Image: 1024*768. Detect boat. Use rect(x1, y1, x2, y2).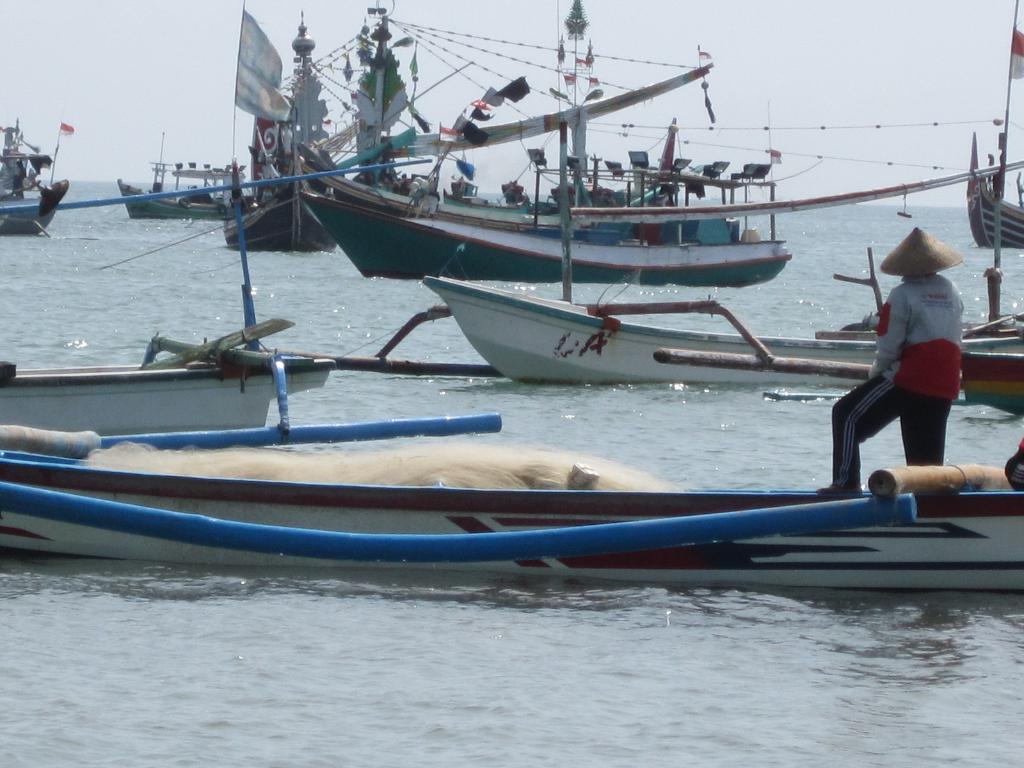
rect(958, 162, 1023, 249).
